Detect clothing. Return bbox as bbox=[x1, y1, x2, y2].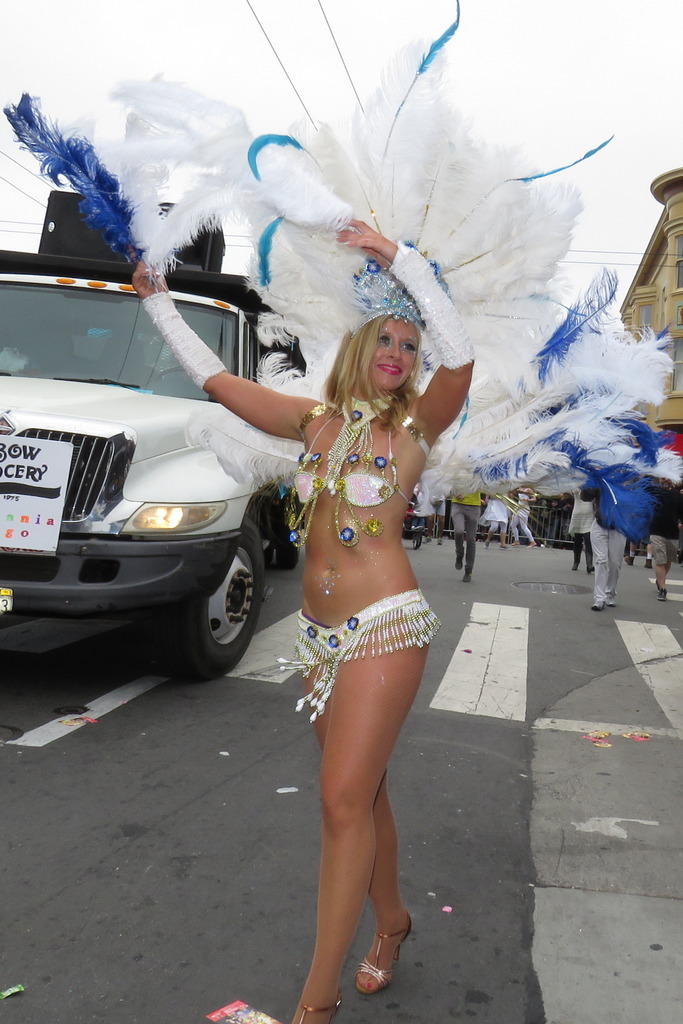
bbox=[580, 486, 632, 589].
